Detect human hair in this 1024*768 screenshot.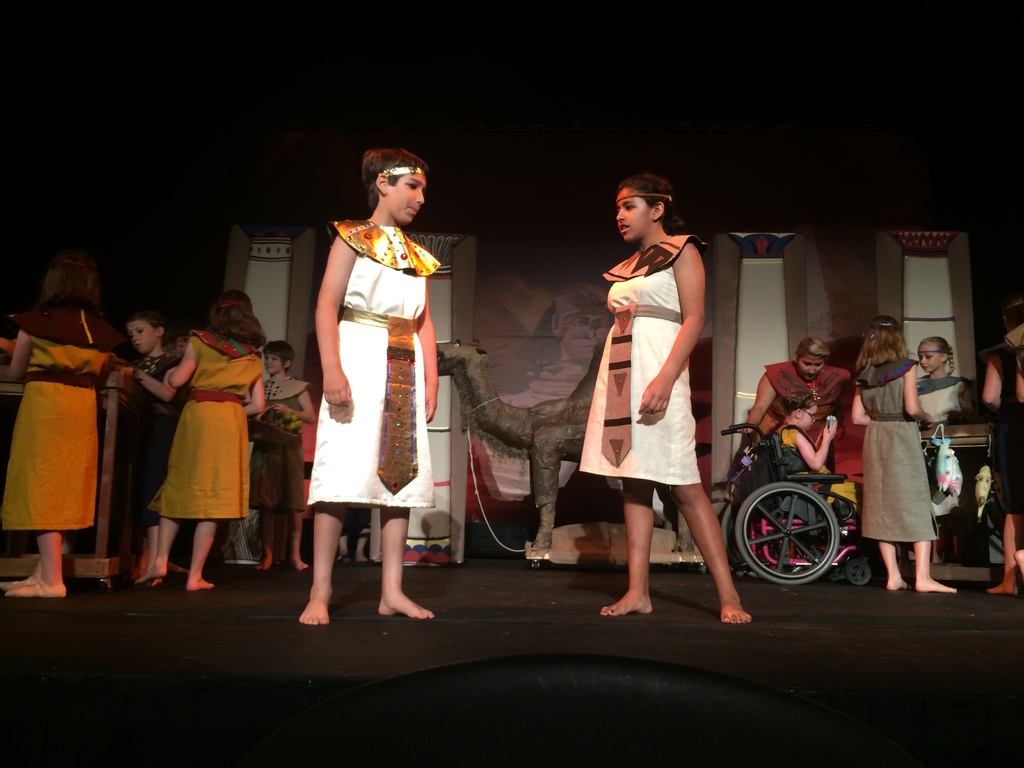
Detection: Rect(927, 336, 955, 378).
